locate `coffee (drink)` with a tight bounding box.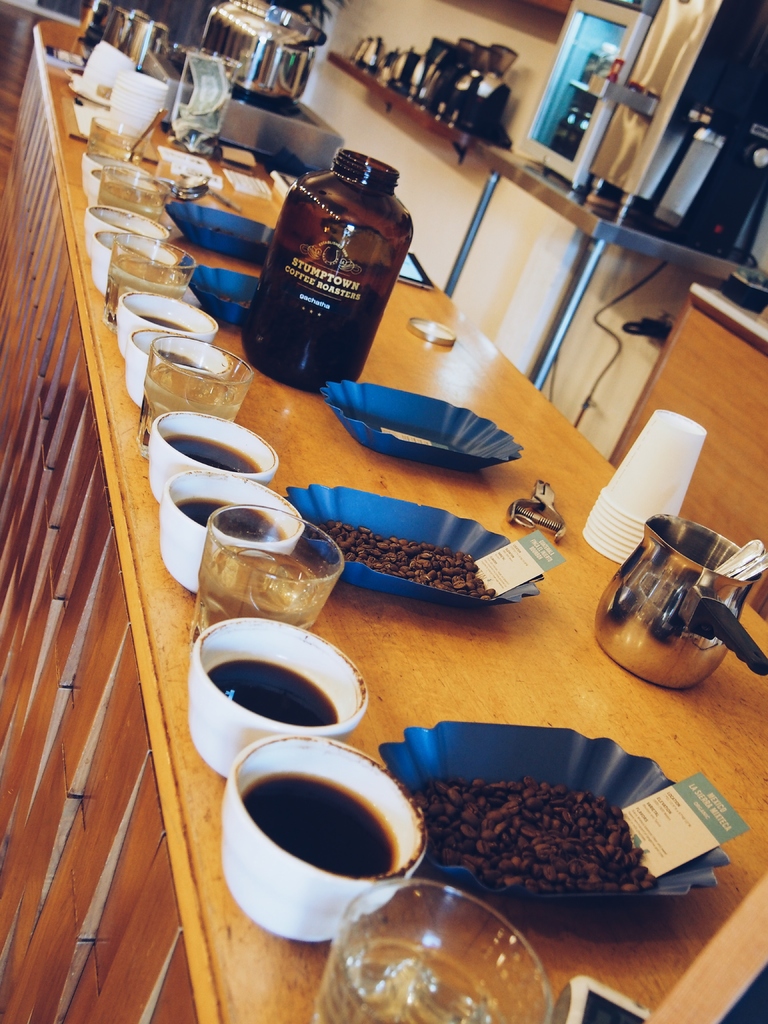
bbox(133, 304, 193, 324).
